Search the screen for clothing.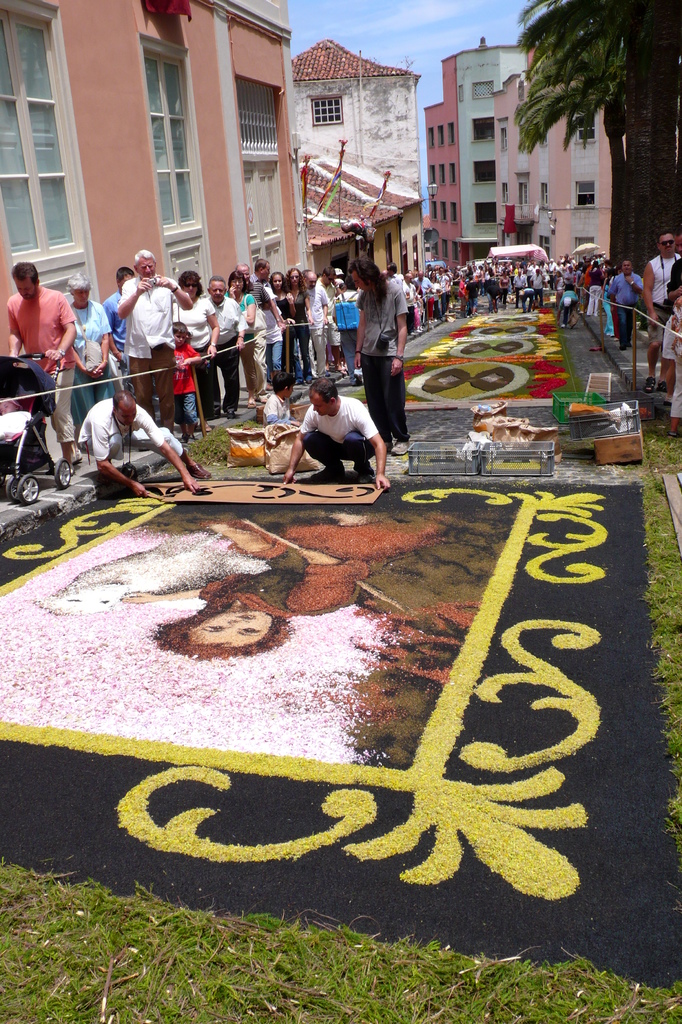
Found at BBox(177, 342, 198, 433).
